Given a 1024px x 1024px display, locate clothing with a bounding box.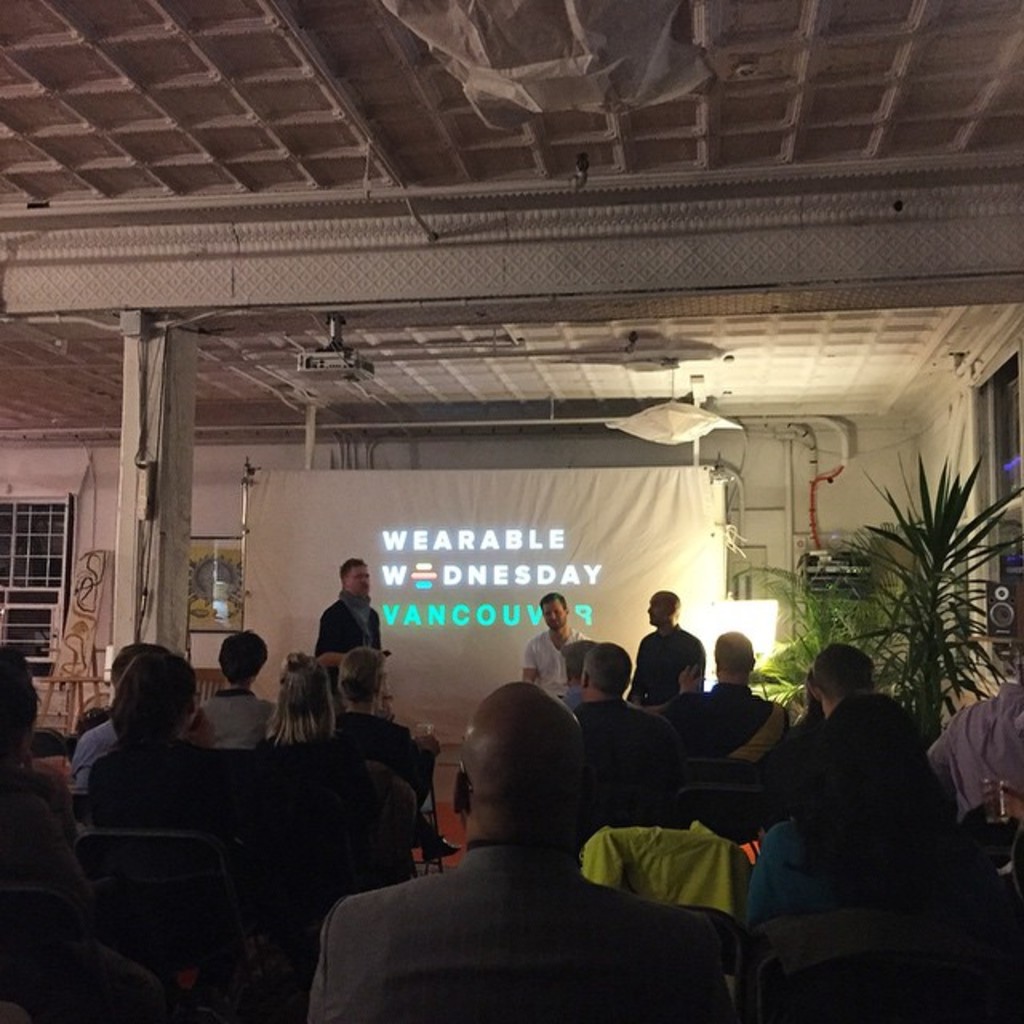
Located: select_region(738, 819, 914, 930).
